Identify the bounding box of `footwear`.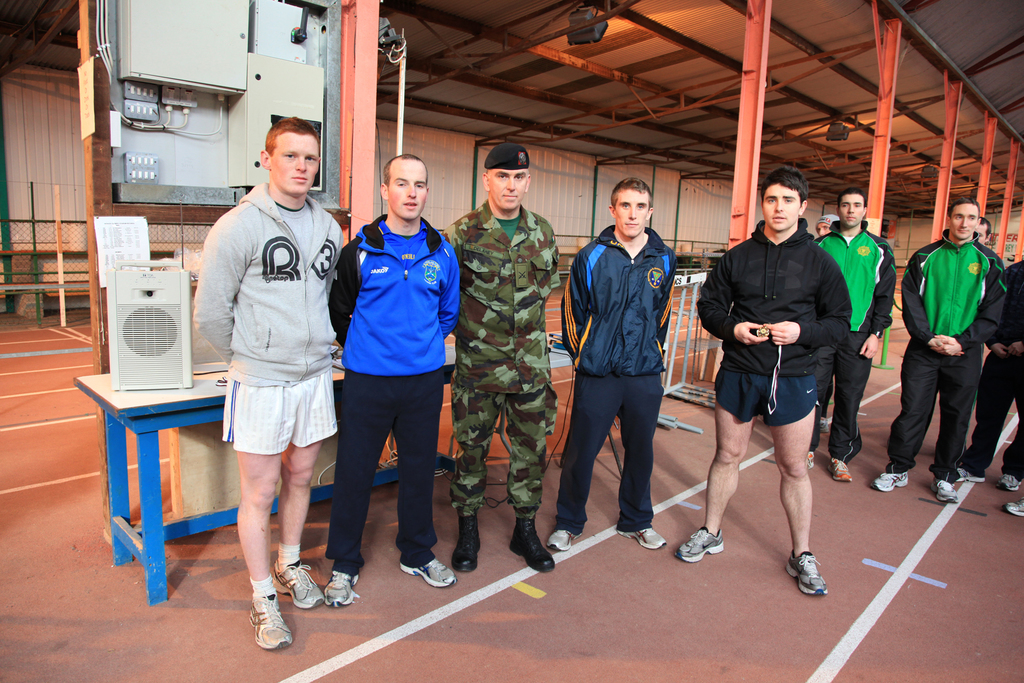
615,524,666,552.
